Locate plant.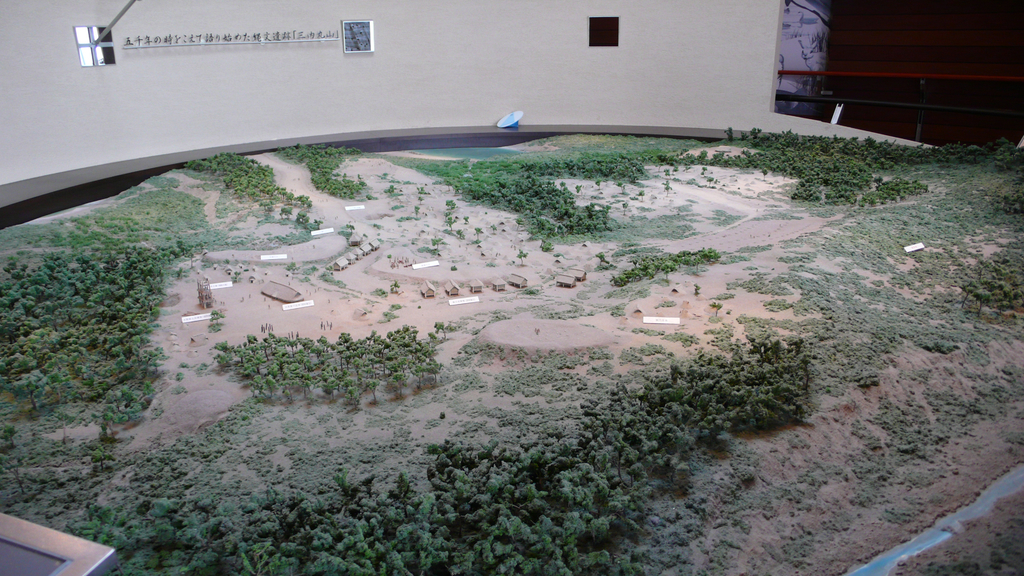
Bounding box: box=[319, 268, 348, 287].
